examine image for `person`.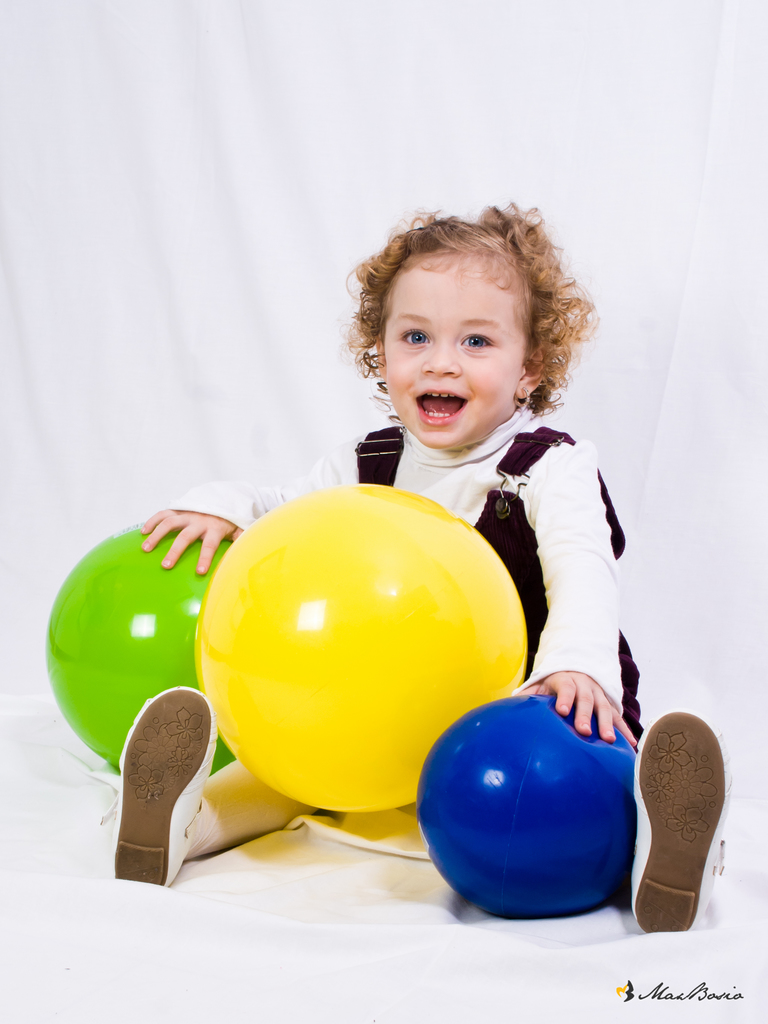
Examination result: crop(308, 214, 646, 778).
